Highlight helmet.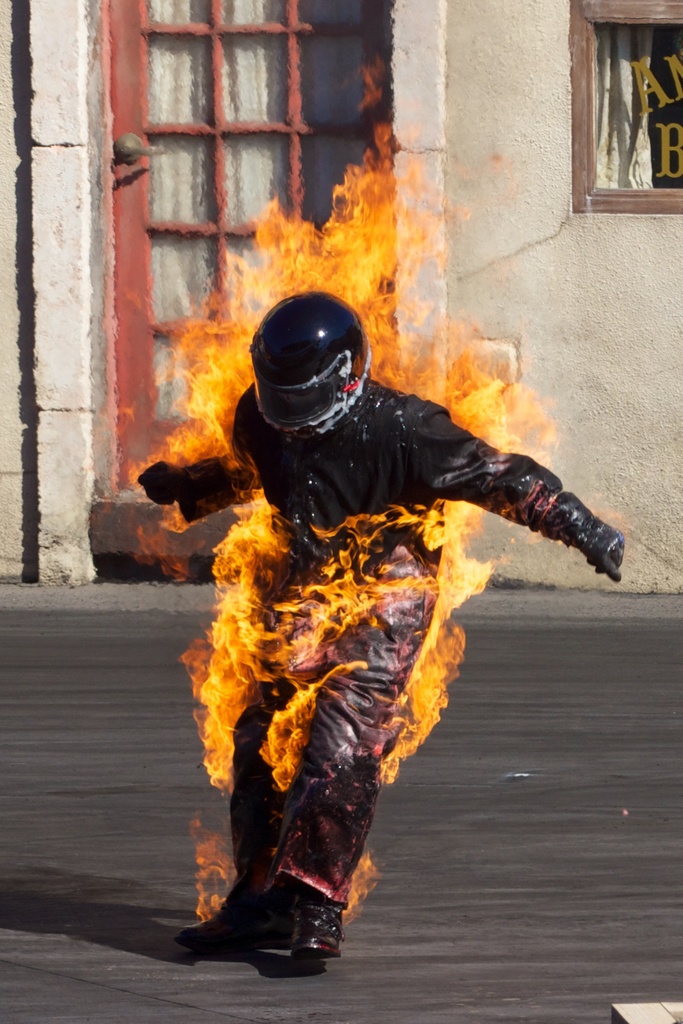
Highlighted region: left=250, top=295, right=381, bottom=429.
